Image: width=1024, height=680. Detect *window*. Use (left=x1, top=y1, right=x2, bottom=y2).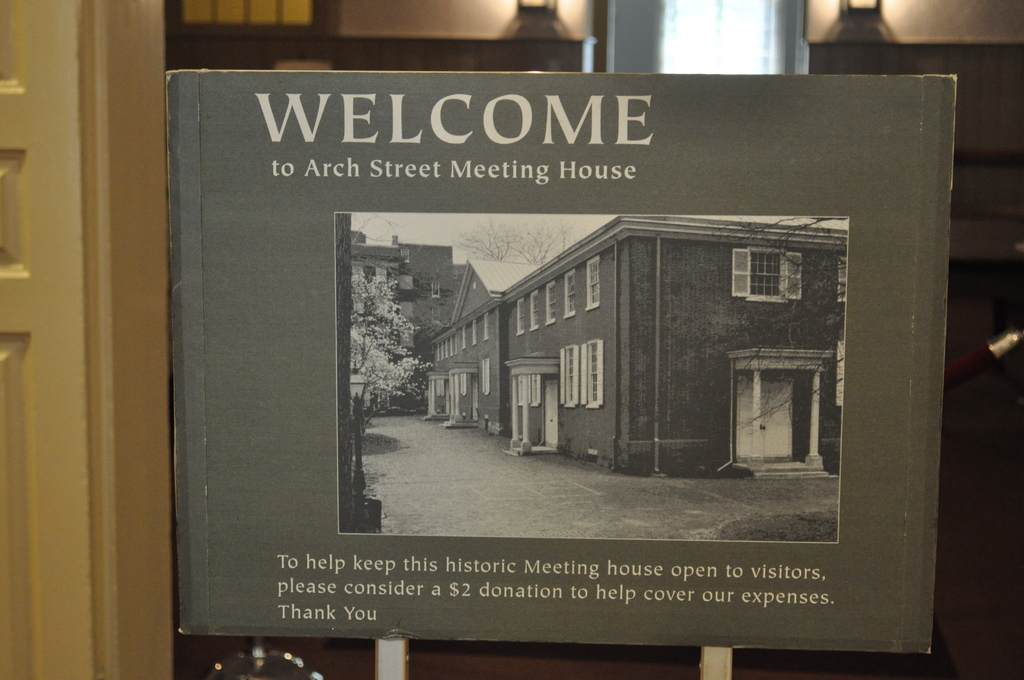
(left=586, top=342, right=598, bottom=403).
